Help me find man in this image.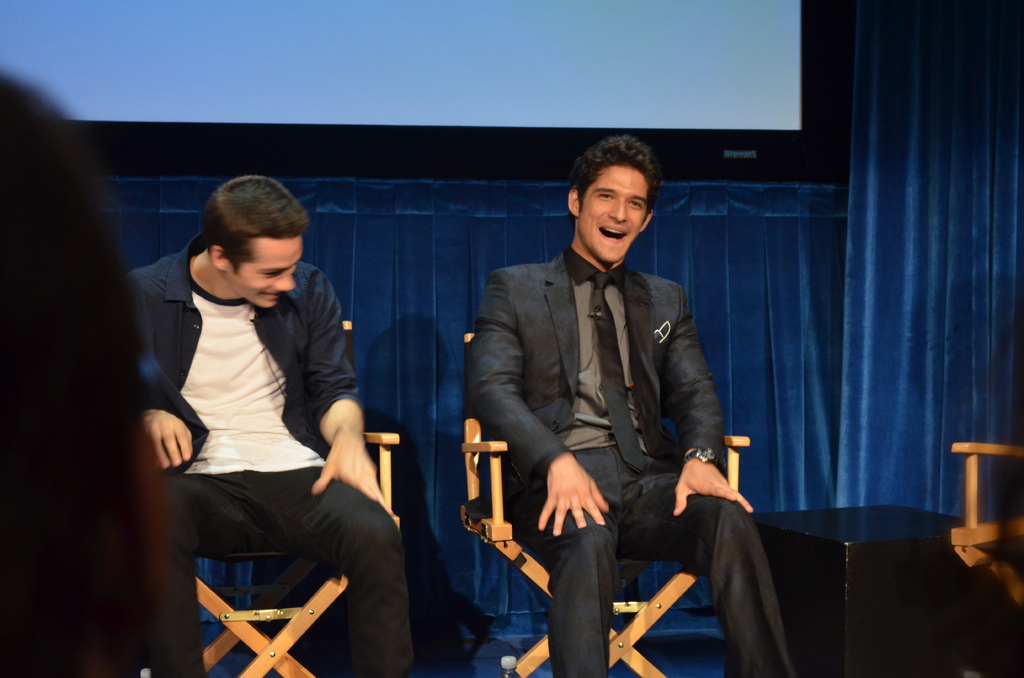
Found it: region(470, 137, 790, 677).
